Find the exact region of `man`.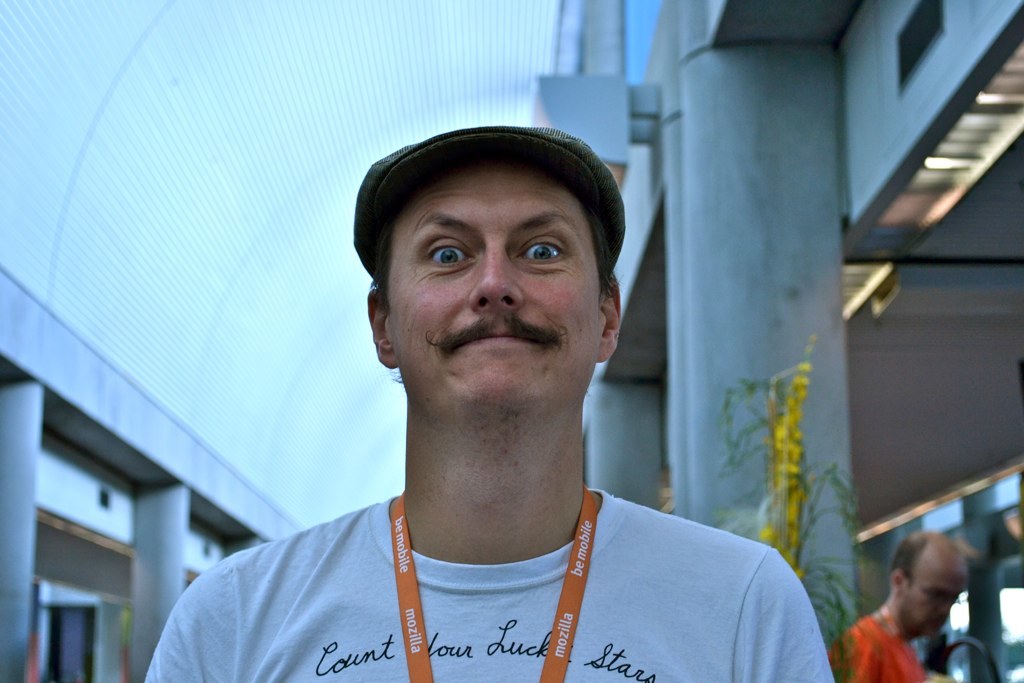
Exact region: 829:527:985:682.
